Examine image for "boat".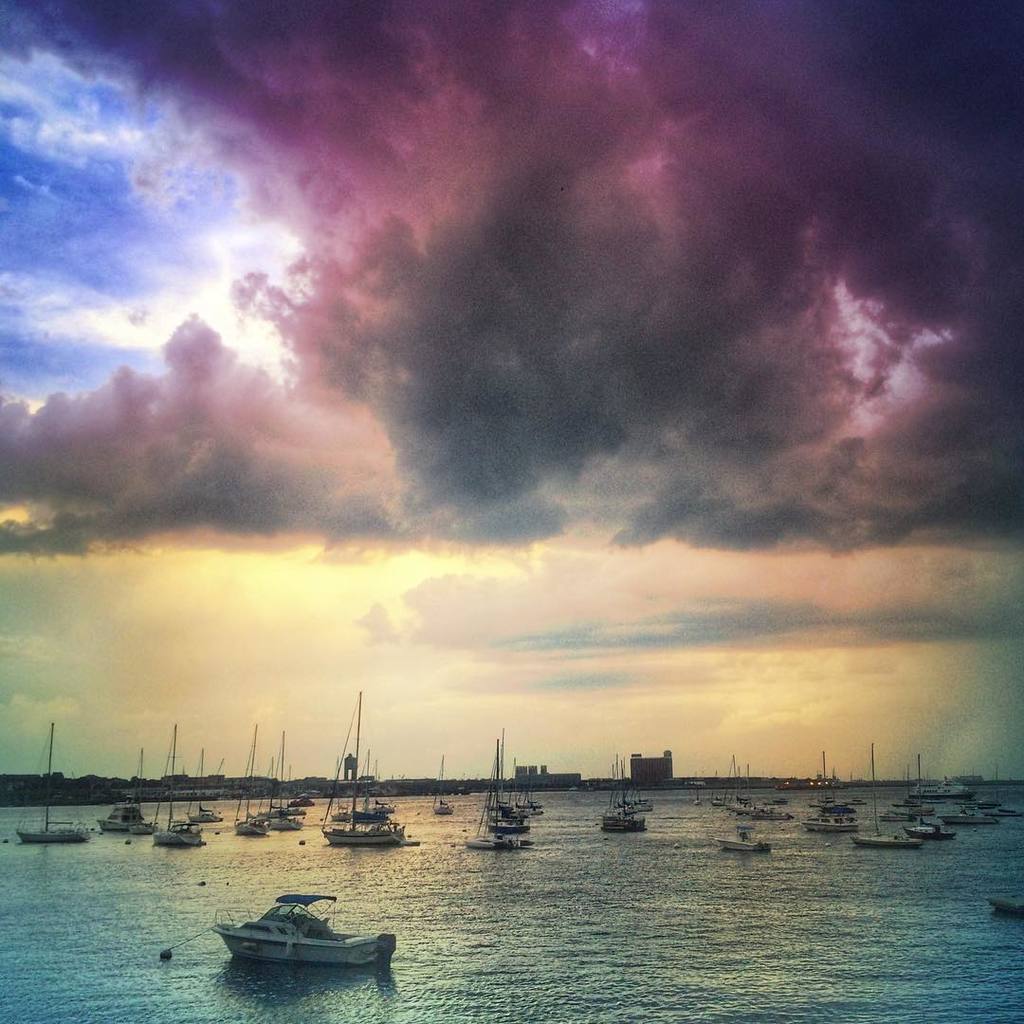
Examination result: x1=689, y1=788, x2=704, y2=813.
